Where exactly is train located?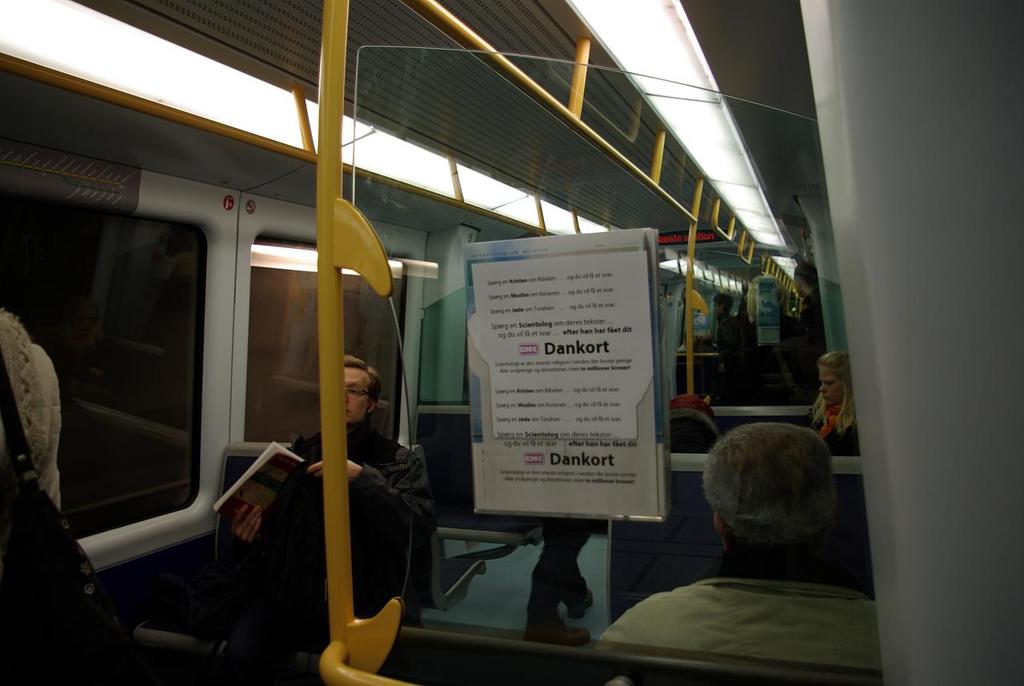
Its bounding box is (left=0, top=0, right=1023, bottom=685).
